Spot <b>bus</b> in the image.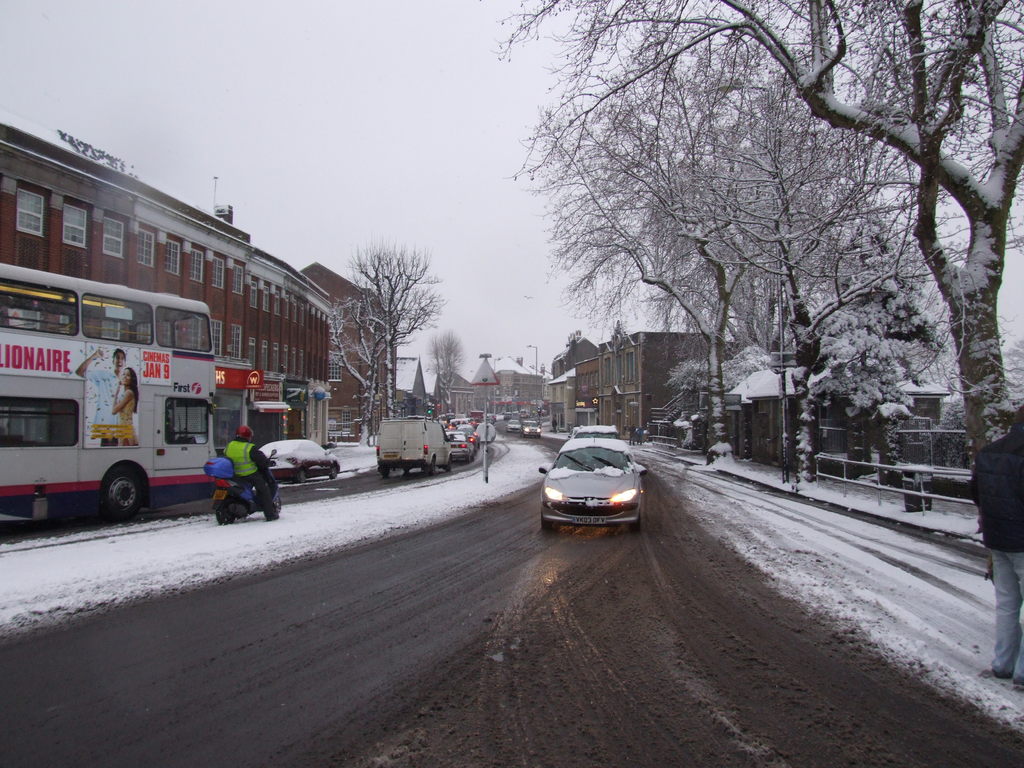
<b>bus</b> found at (x1=0, y1=260, x2=218, y2=527).
